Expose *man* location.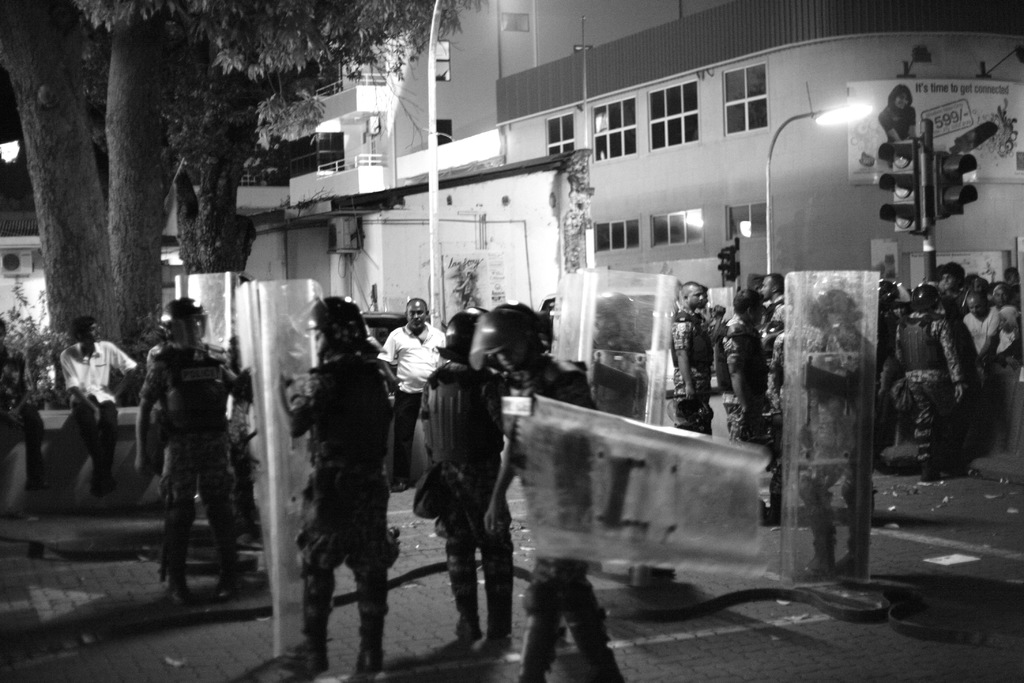
Exposed at (x1=991, y1=279, x2=1020, y2=313).
